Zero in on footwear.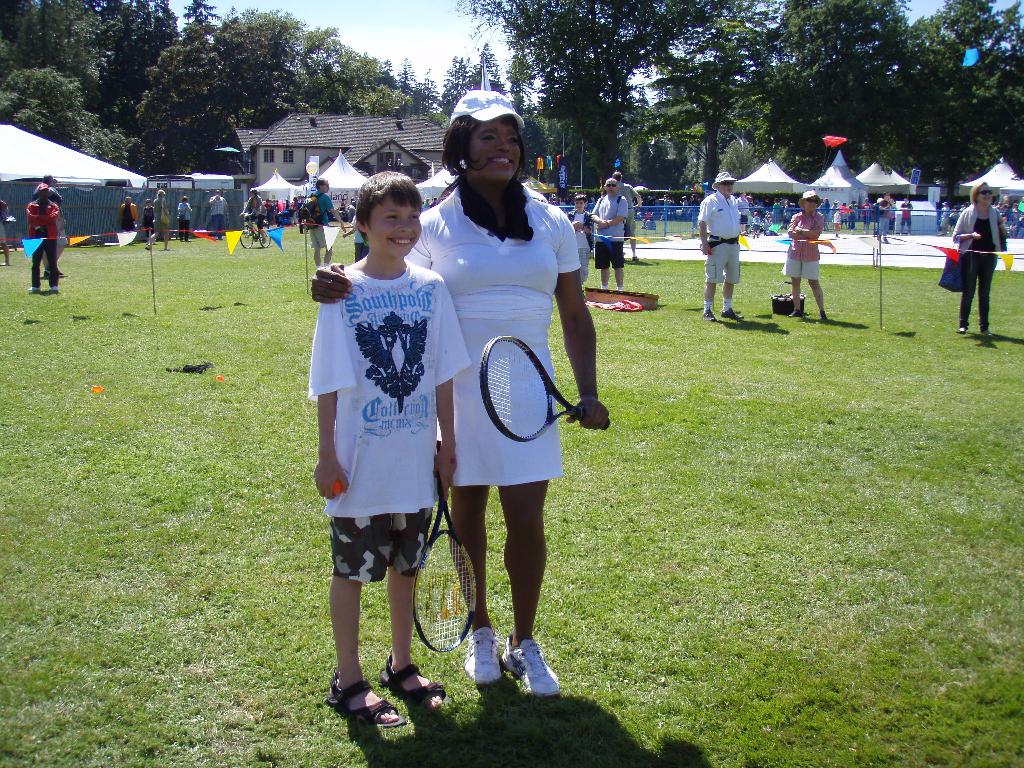
Zeroed in: box(318, 664, 406, 728).
